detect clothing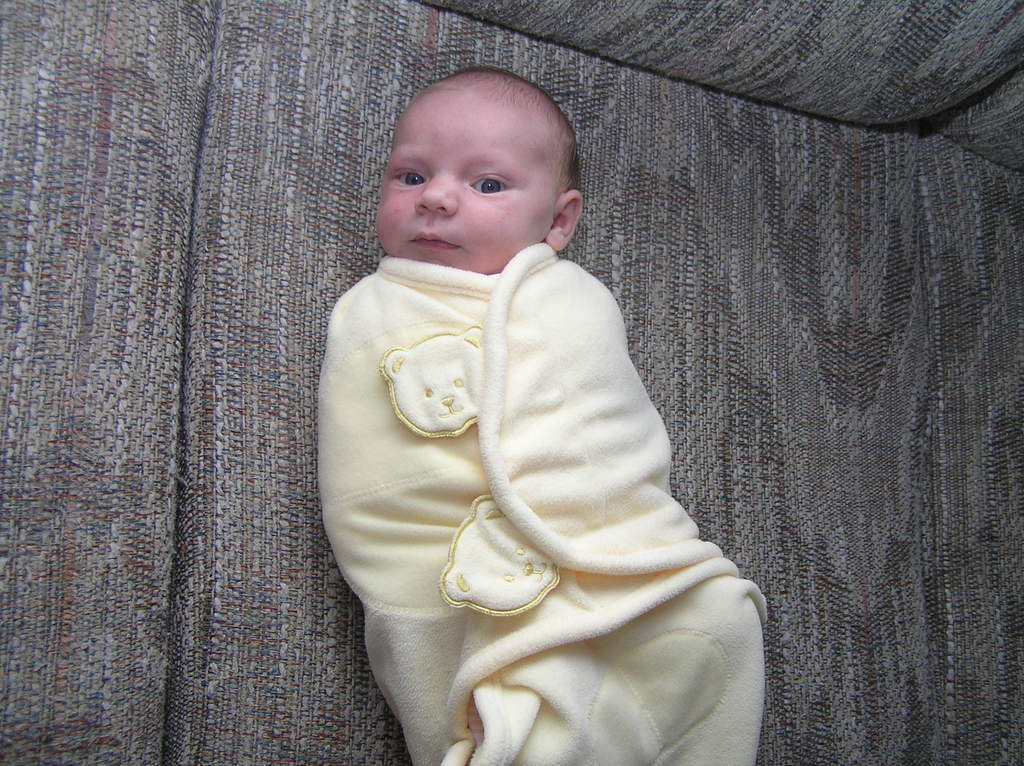
box=[310, 240, 771, 765]
